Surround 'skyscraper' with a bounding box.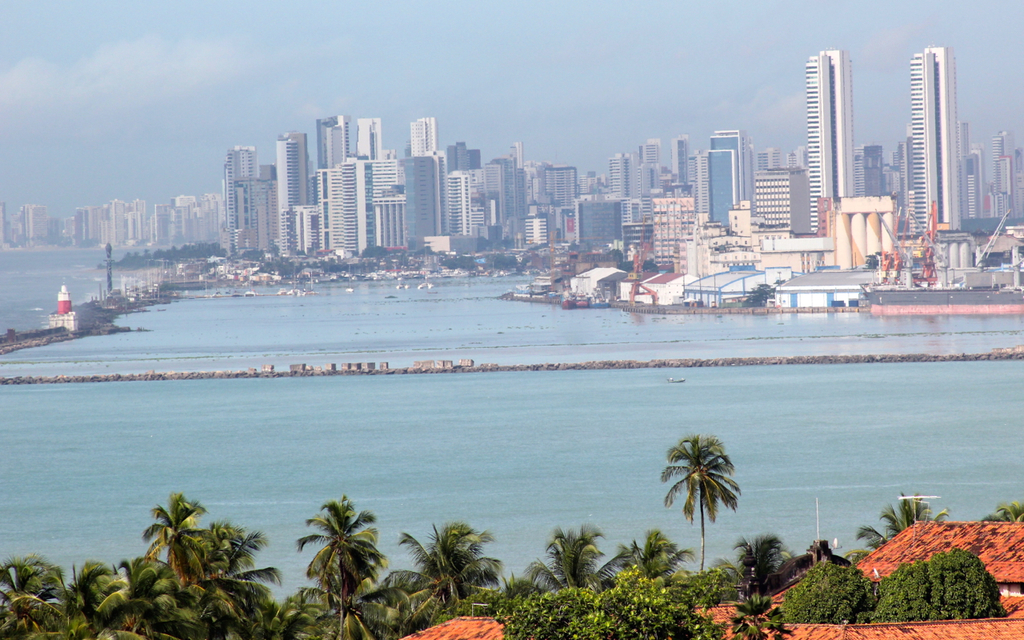
[806,48,857,227].
